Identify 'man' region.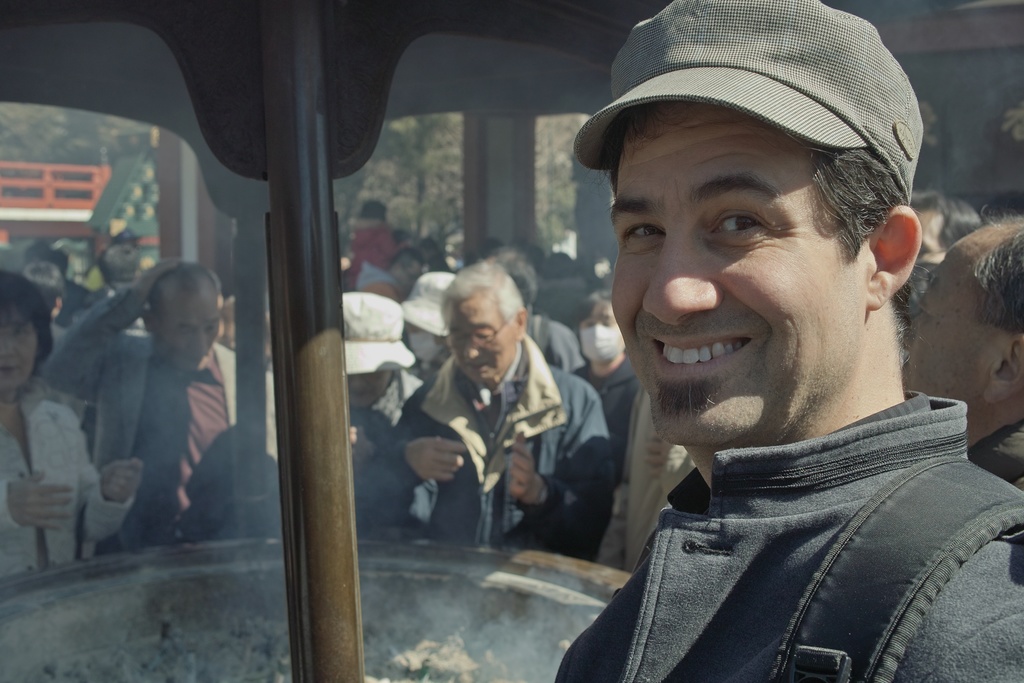
Region: [902, 204, 1023, 490].
